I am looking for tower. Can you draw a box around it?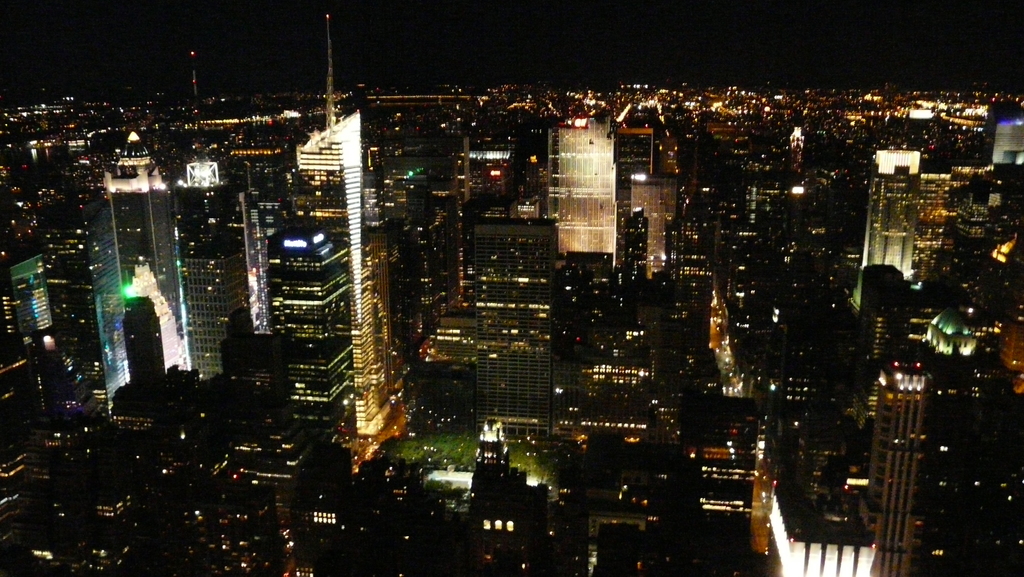
Sure, the bounding box is l=162, t=149, r=250, b=382.
